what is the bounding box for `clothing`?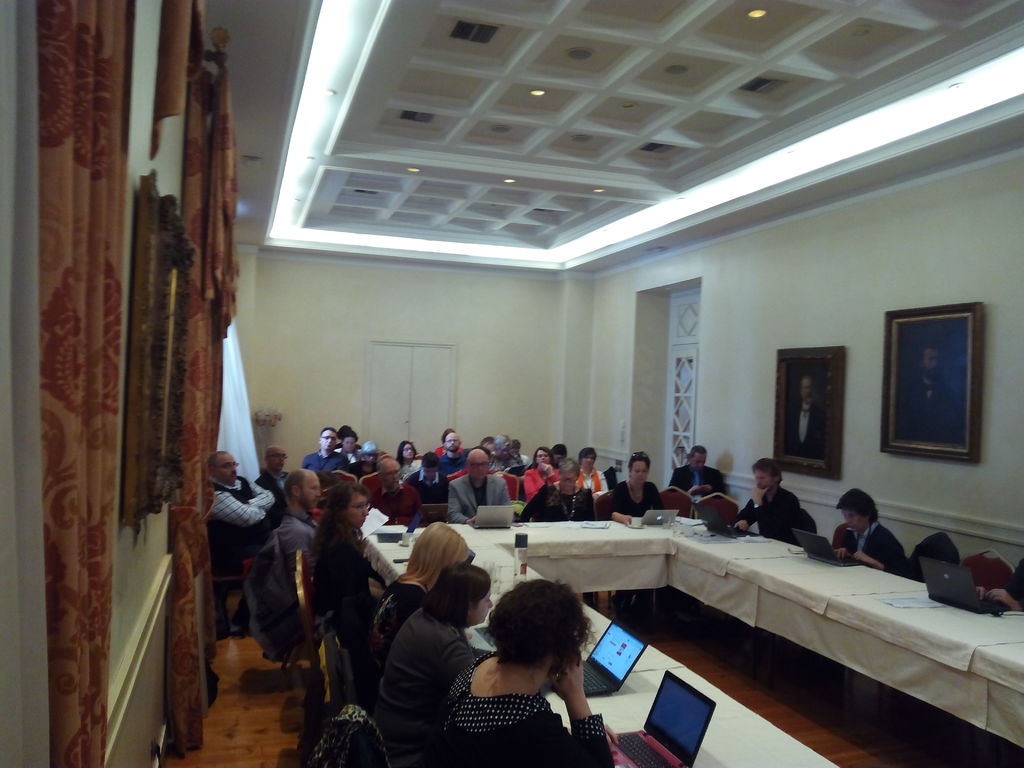
{"x1": 363, "y1": 582, "x2": 474, "y2": 744}.
